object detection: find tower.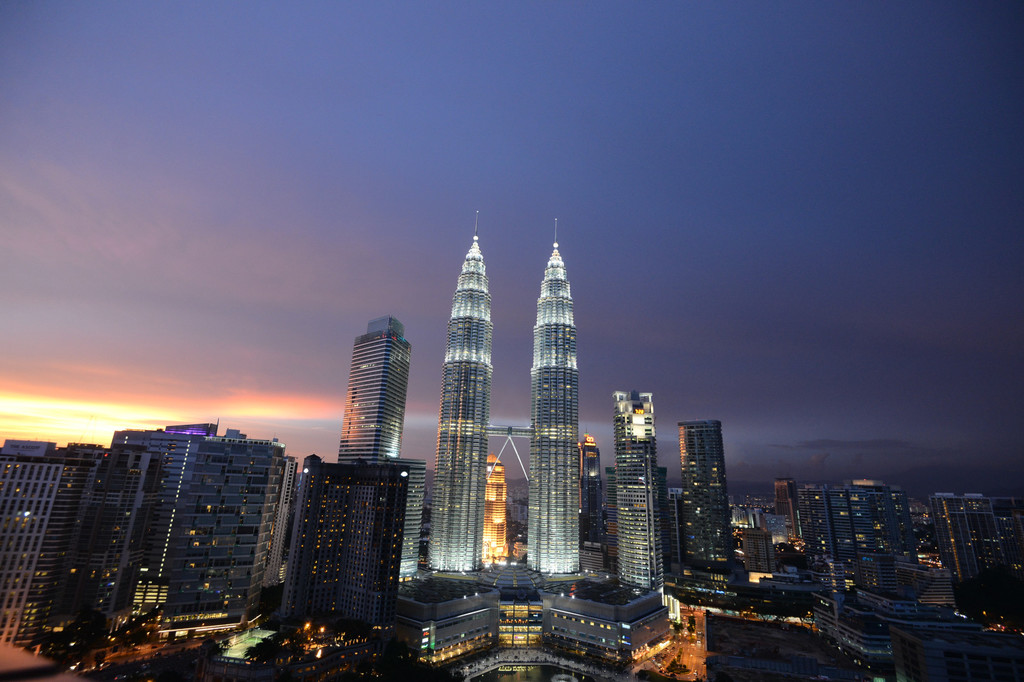
(342,312,416,463).
